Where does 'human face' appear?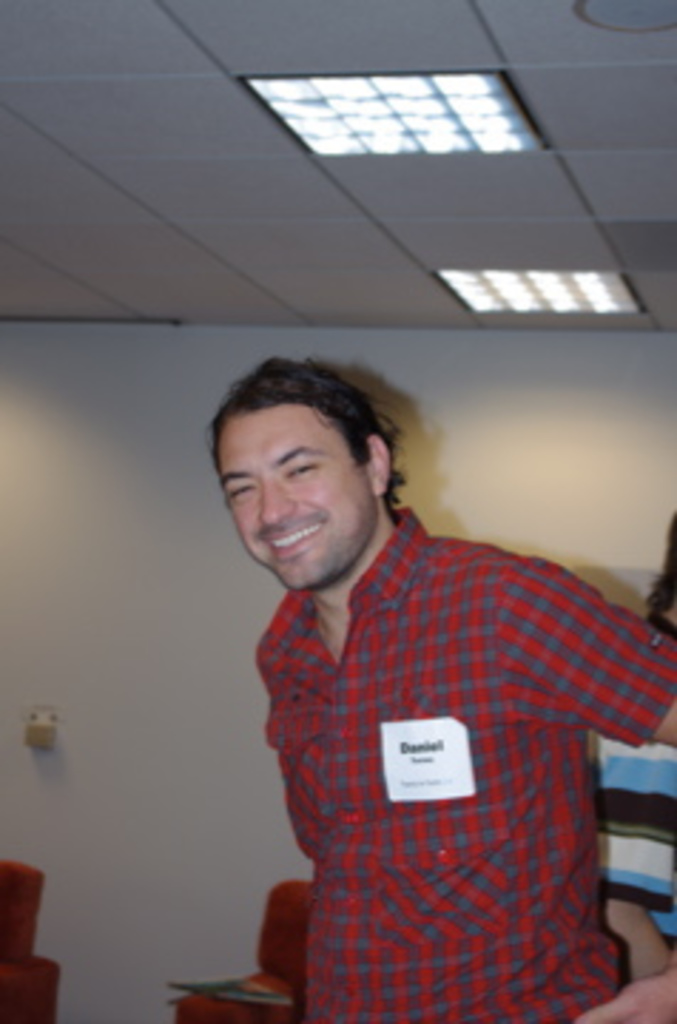
Appears at l=216, t=407, r=373, b=592.
